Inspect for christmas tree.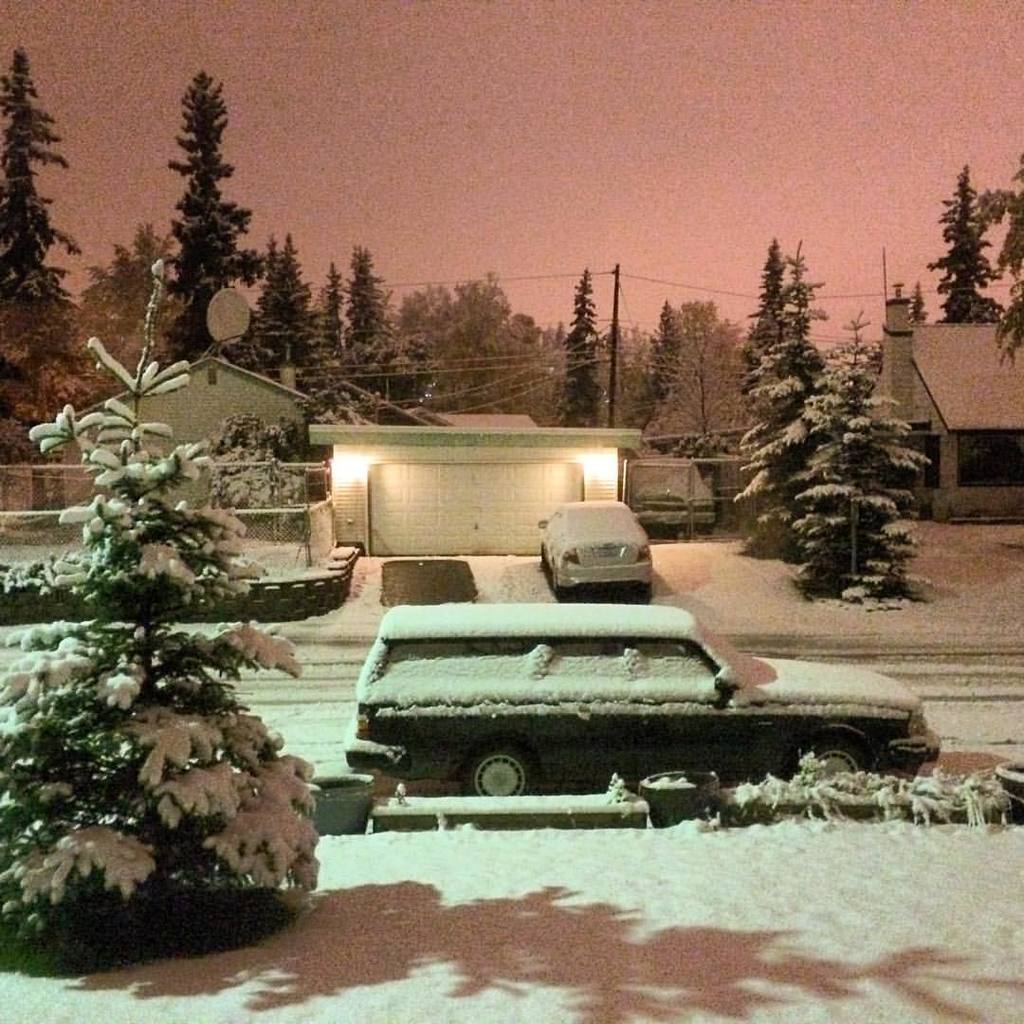
Inspection: x1=705 y1=254 x2=856 y2=576.
